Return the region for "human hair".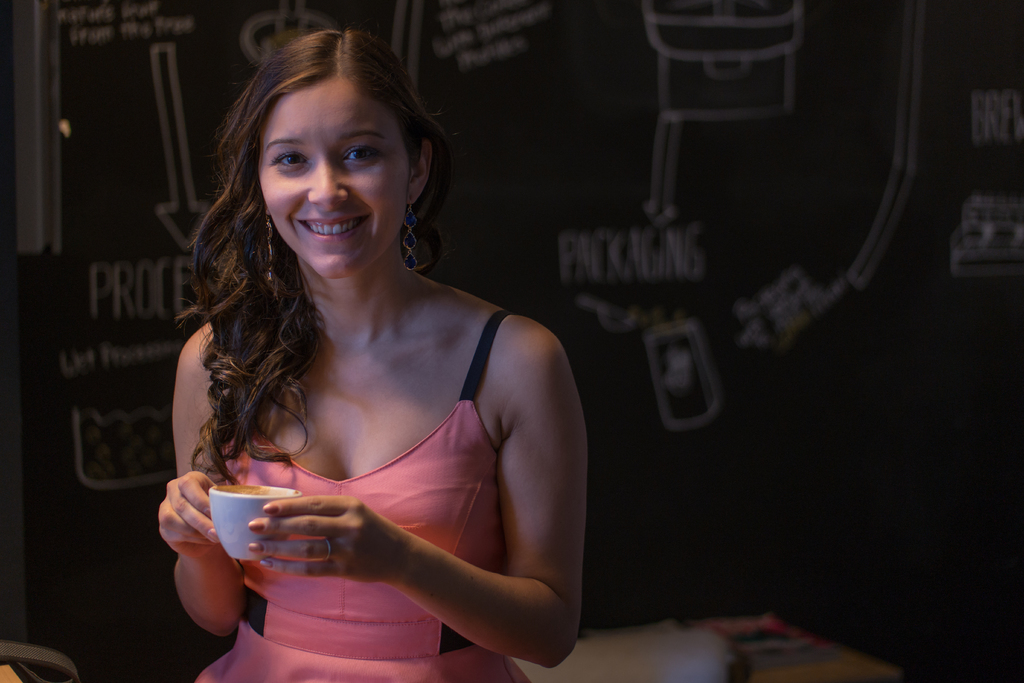
185,23,480,445.
